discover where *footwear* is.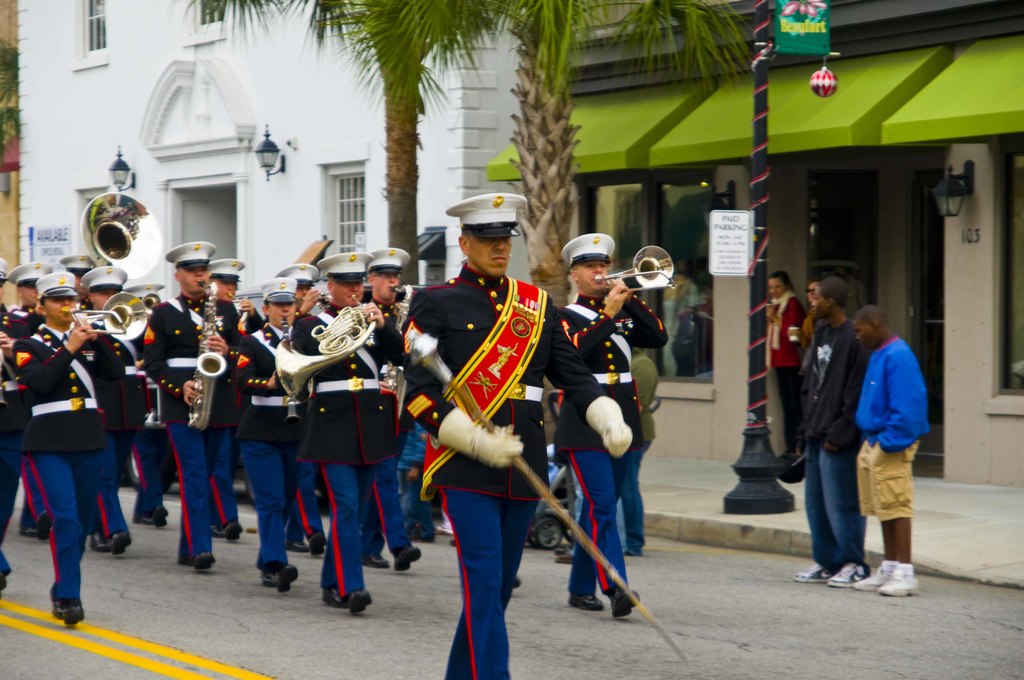
Discovered at rect(321, 589, 373, 613).
